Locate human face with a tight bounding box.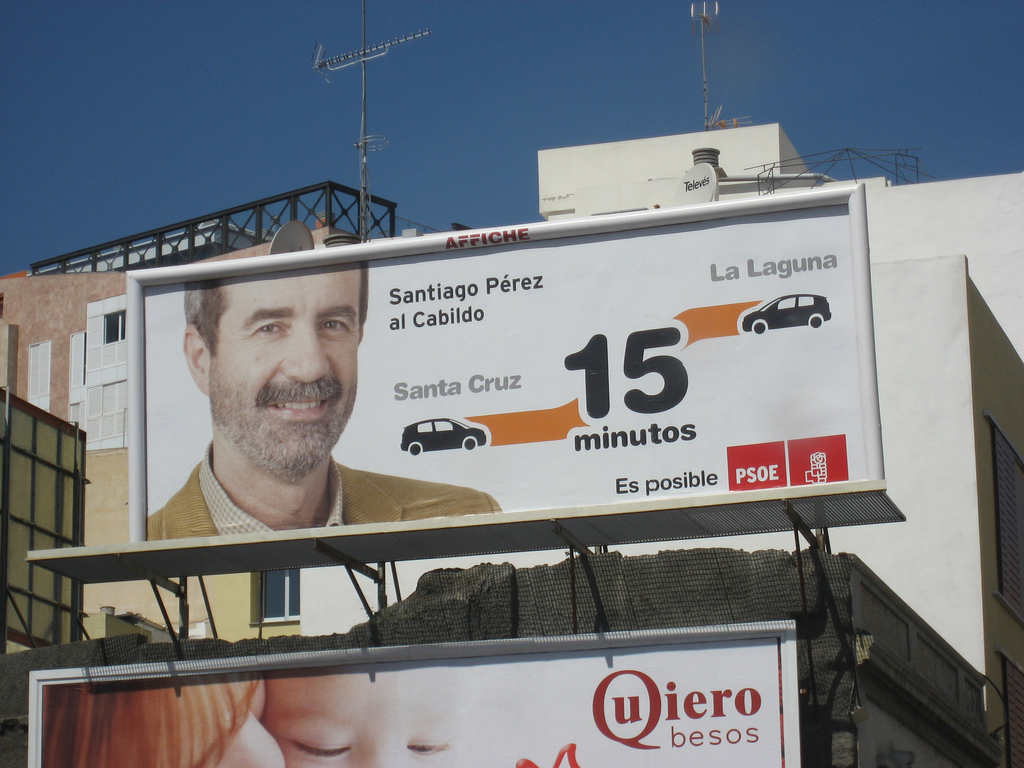
bbox(263, 669, 451, 767).
